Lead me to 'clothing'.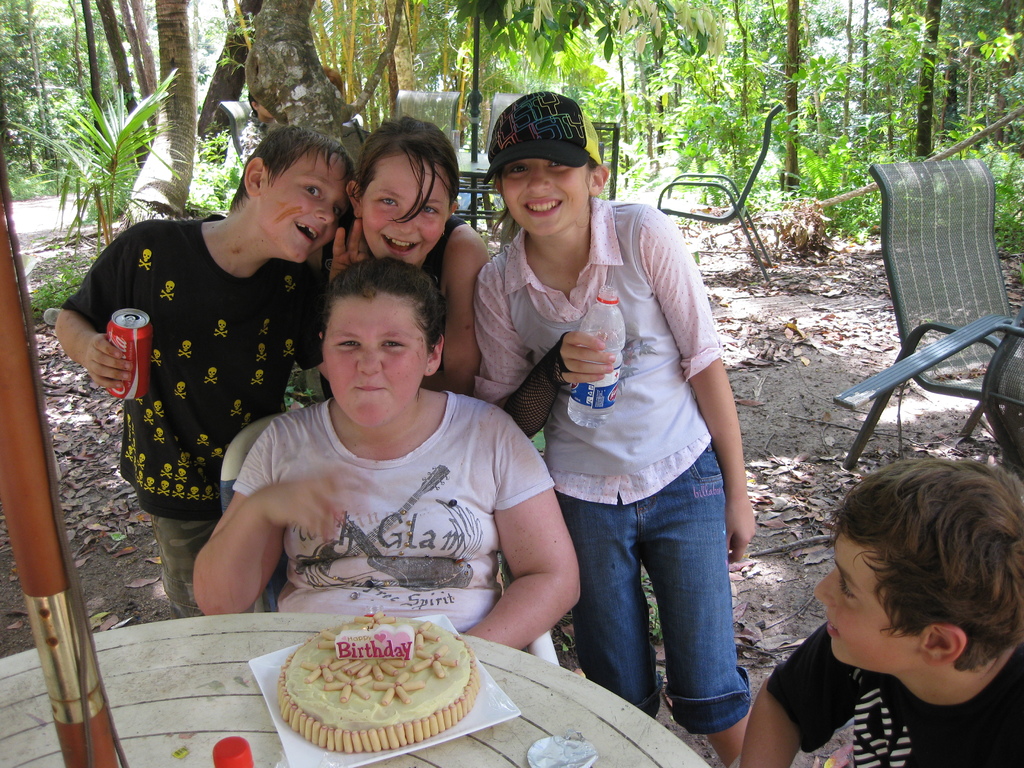
Lead to <box>472,196,750,739</box>.
